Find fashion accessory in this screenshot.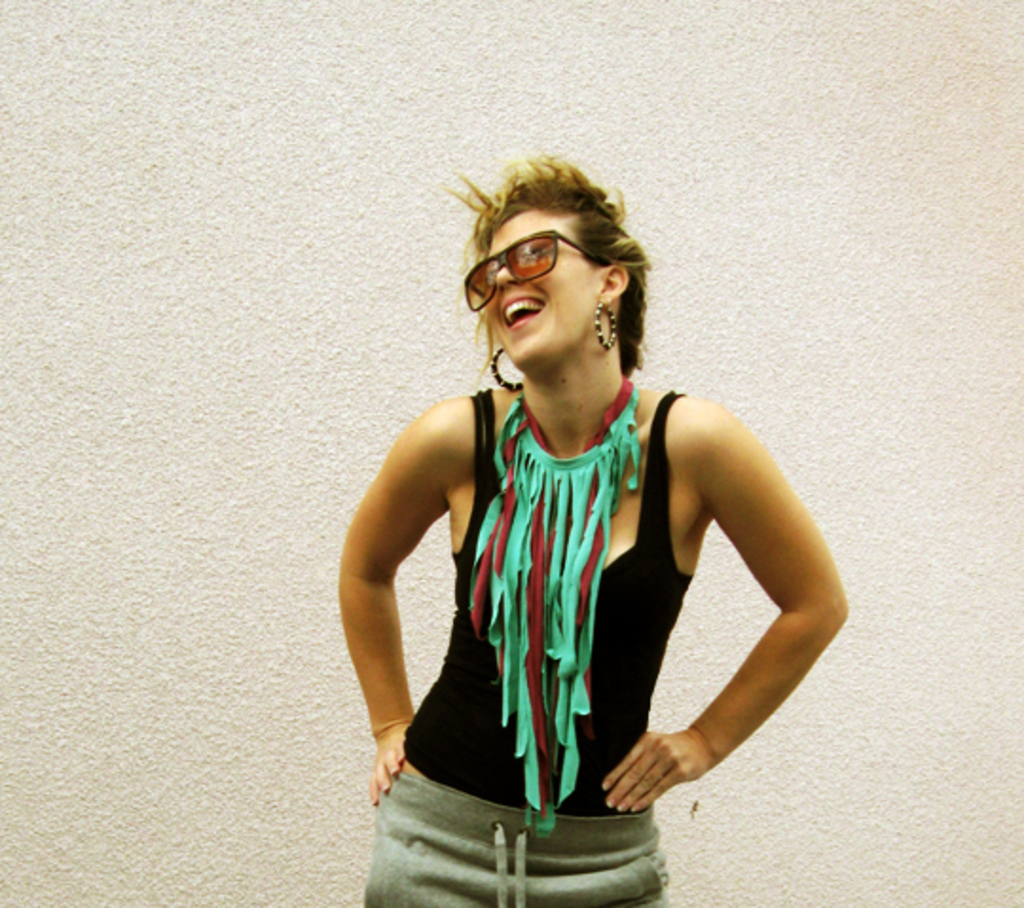
The bounding box for fashion accessory is [463,226,620,315].
